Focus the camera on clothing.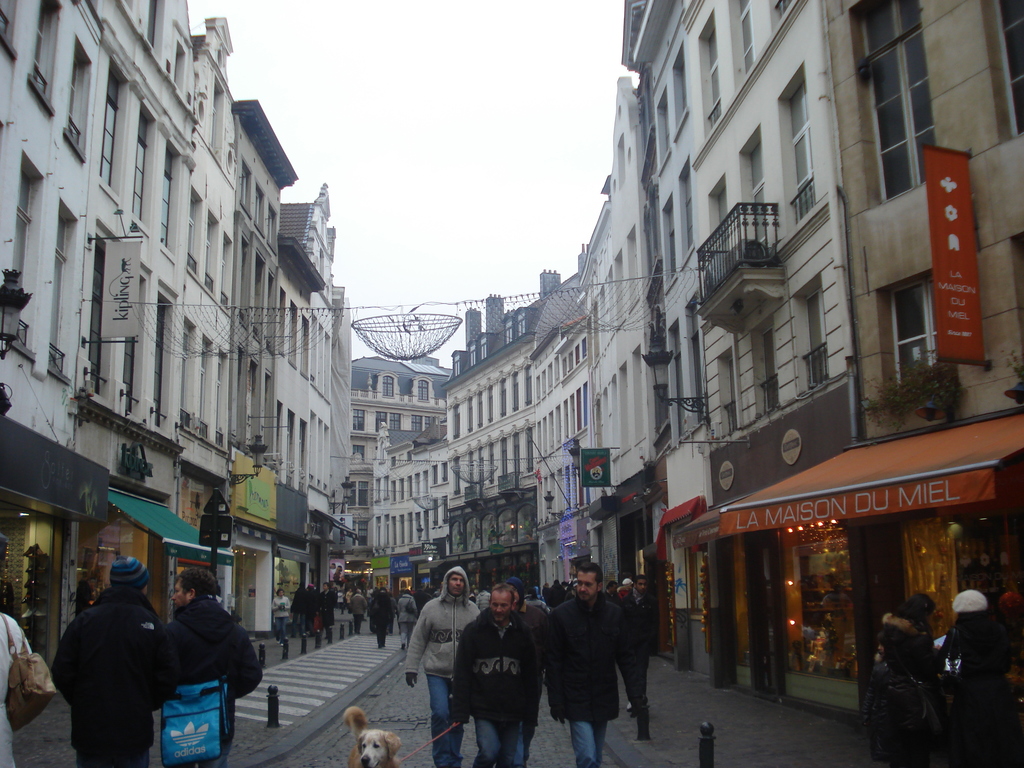
Focus region: <region>274, 596, 290, 644</region>.
